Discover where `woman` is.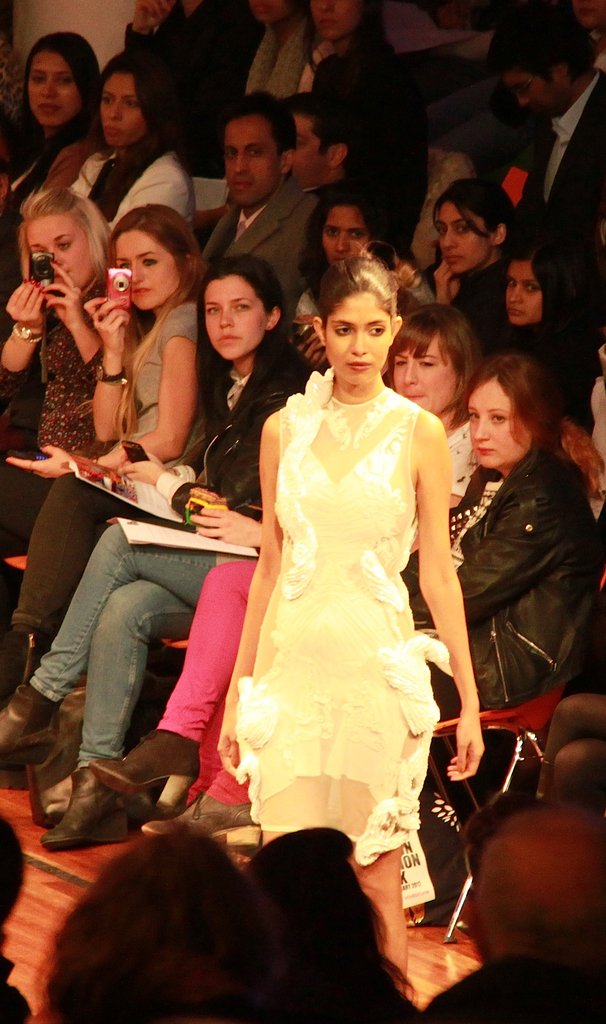
Discovered at 138:345:603:858.
